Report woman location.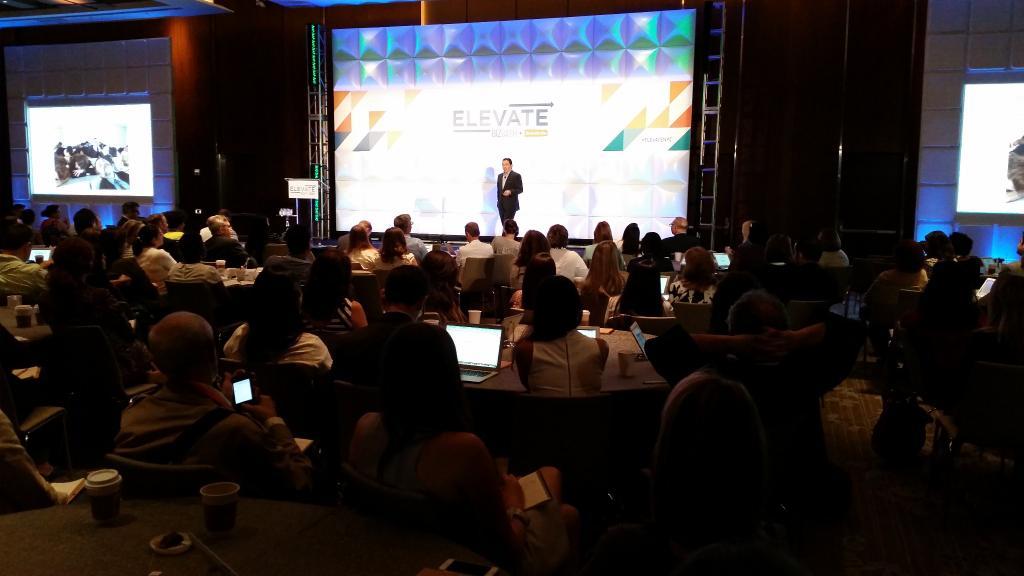
Report: select_region(346, 321, 592, 570).
